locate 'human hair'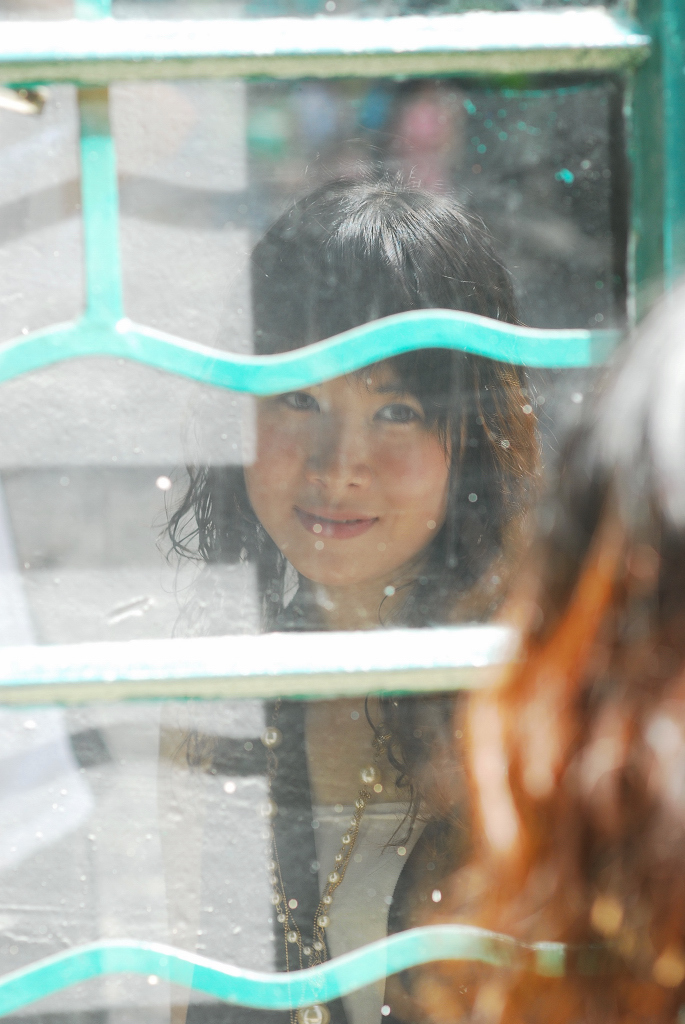
[x1=398, y1=274, x2=684, y2=1023]
